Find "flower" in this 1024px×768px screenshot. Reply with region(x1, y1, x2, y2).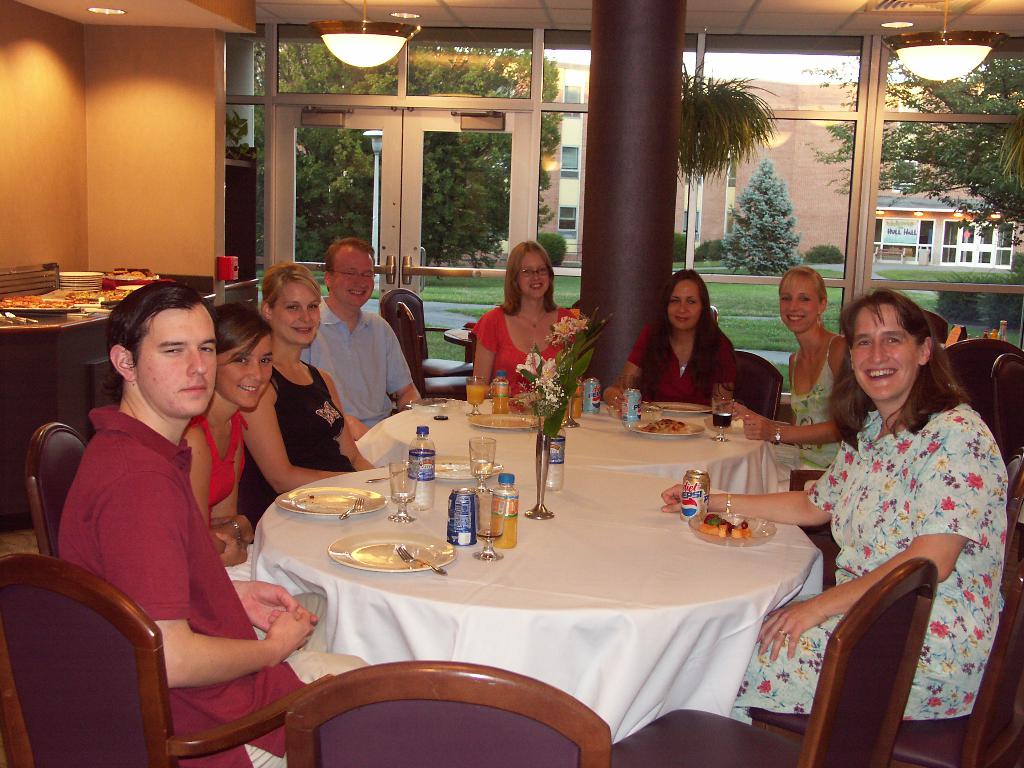
region(879, 501, 887, 512).
